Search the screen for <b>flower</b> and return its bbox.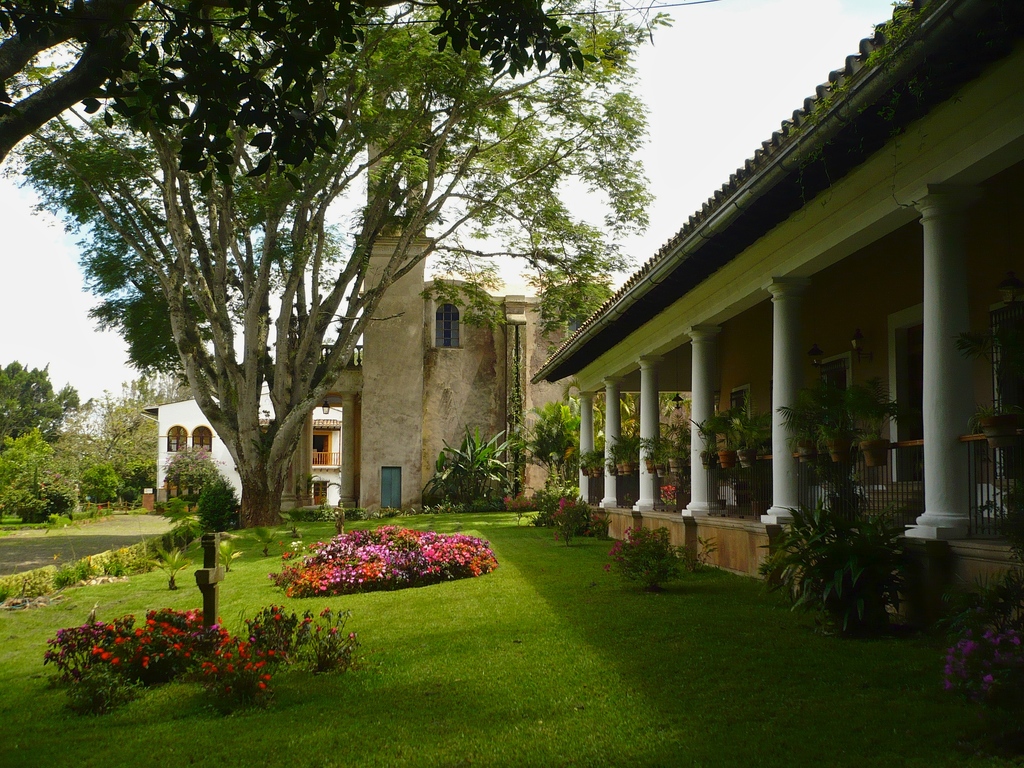
Found: [left=143, top=634, right=148, bottom=644].
